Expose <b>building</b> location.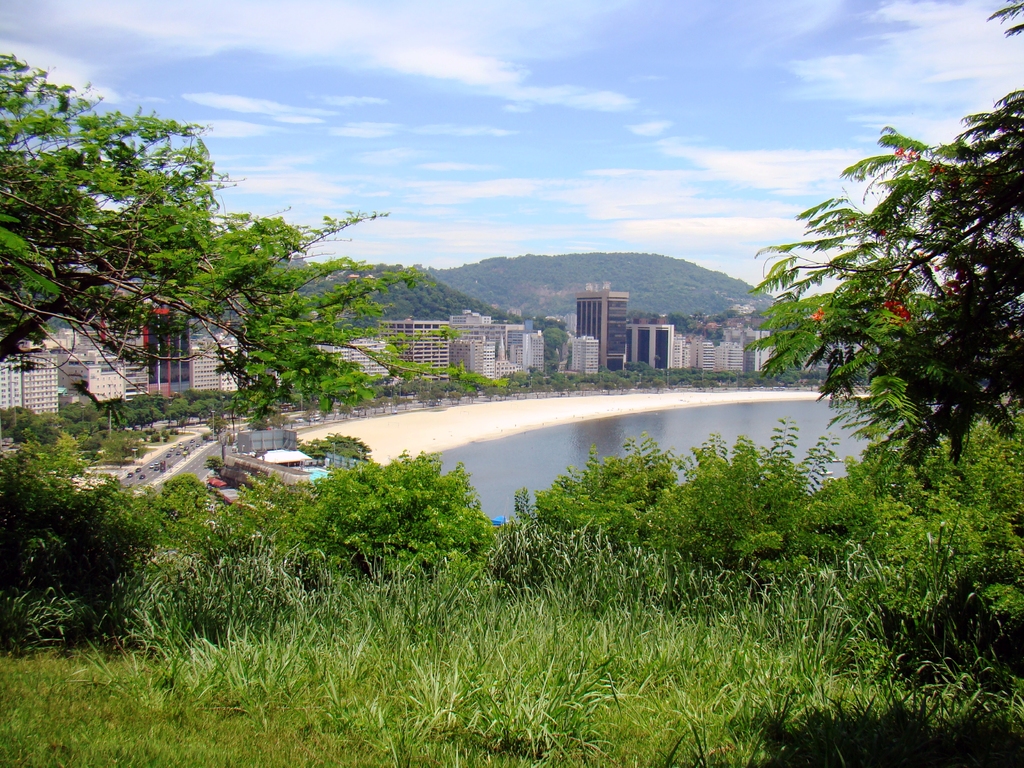
Exposed at BBox(575, 339, 595, 372).
